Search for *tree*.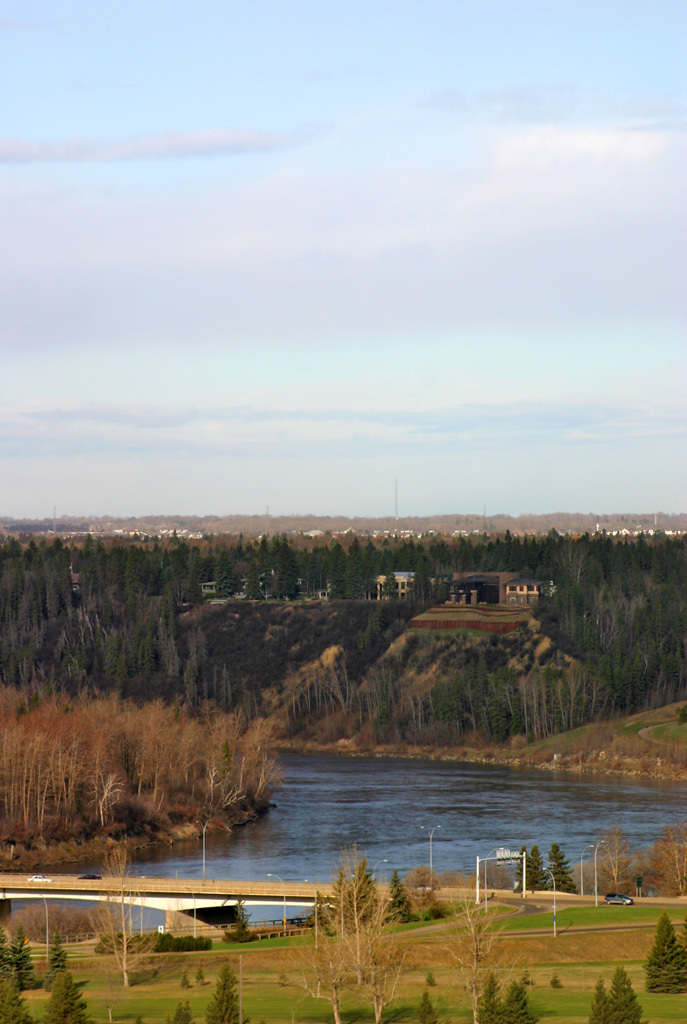
Found at (left=340, top=845, right=418, bottom=1023).
